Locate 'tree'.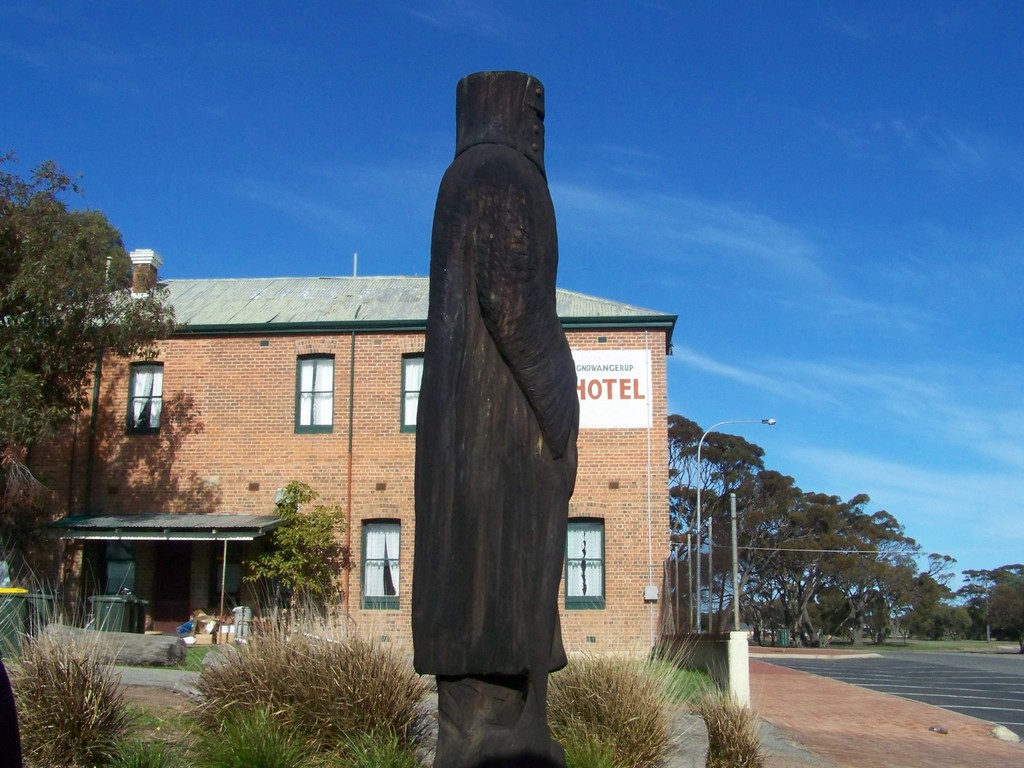
Bounding box: 0:143:175:623.
